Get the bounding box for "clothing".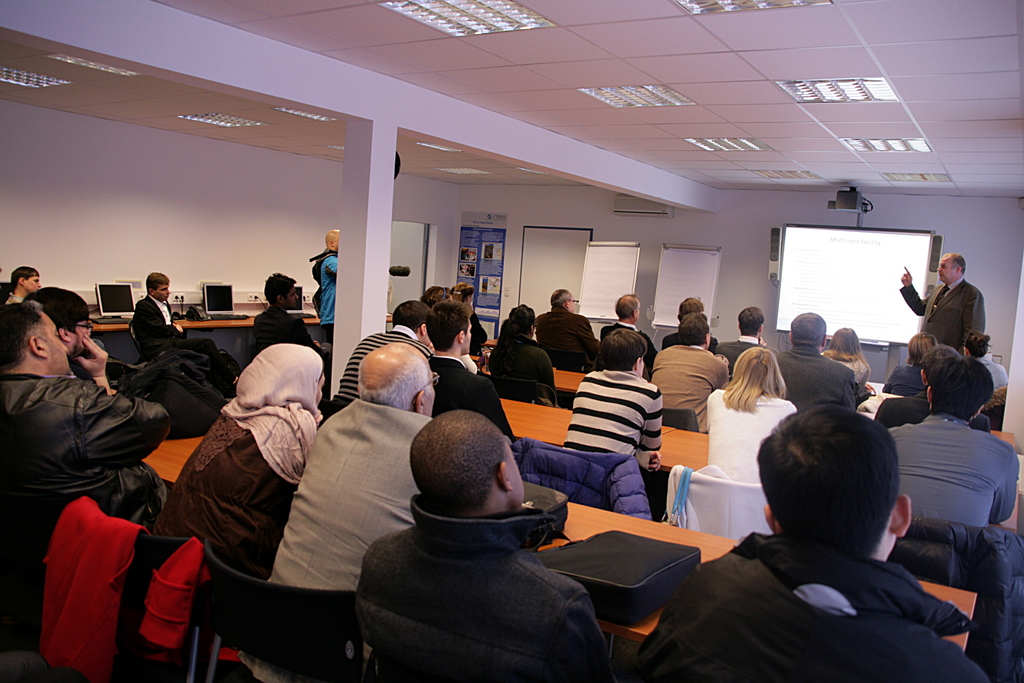
<bbox>253, 302, 321, 349</bbox>.
